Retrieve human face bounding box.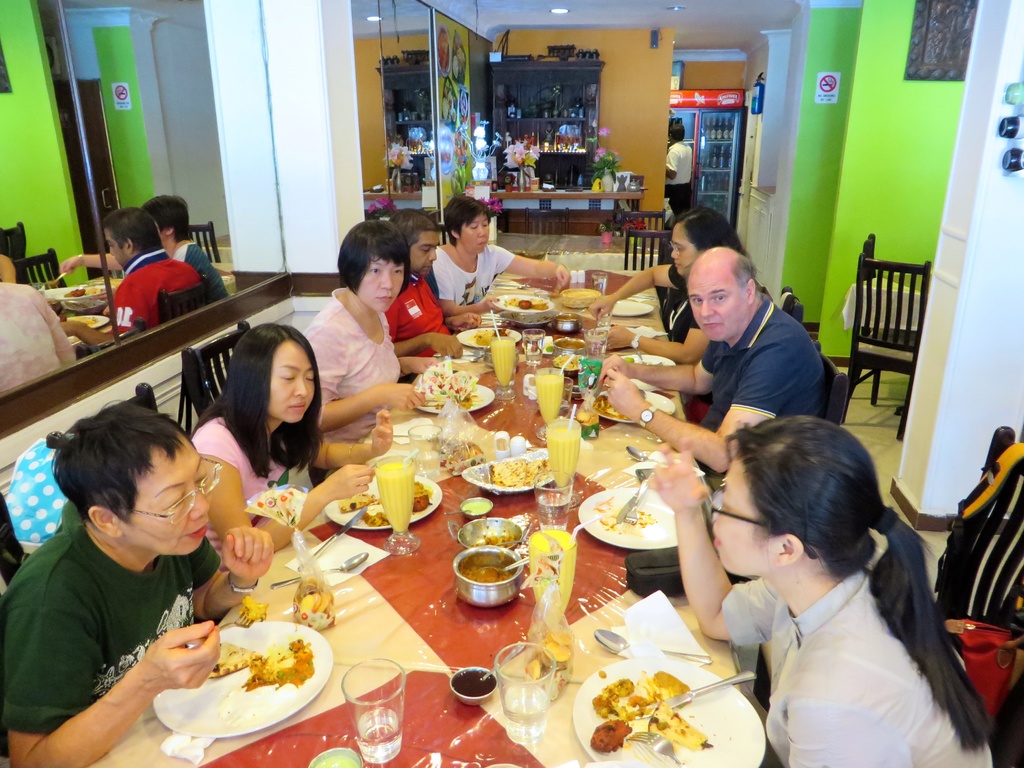
Bounding box: 458/214/490/251.
